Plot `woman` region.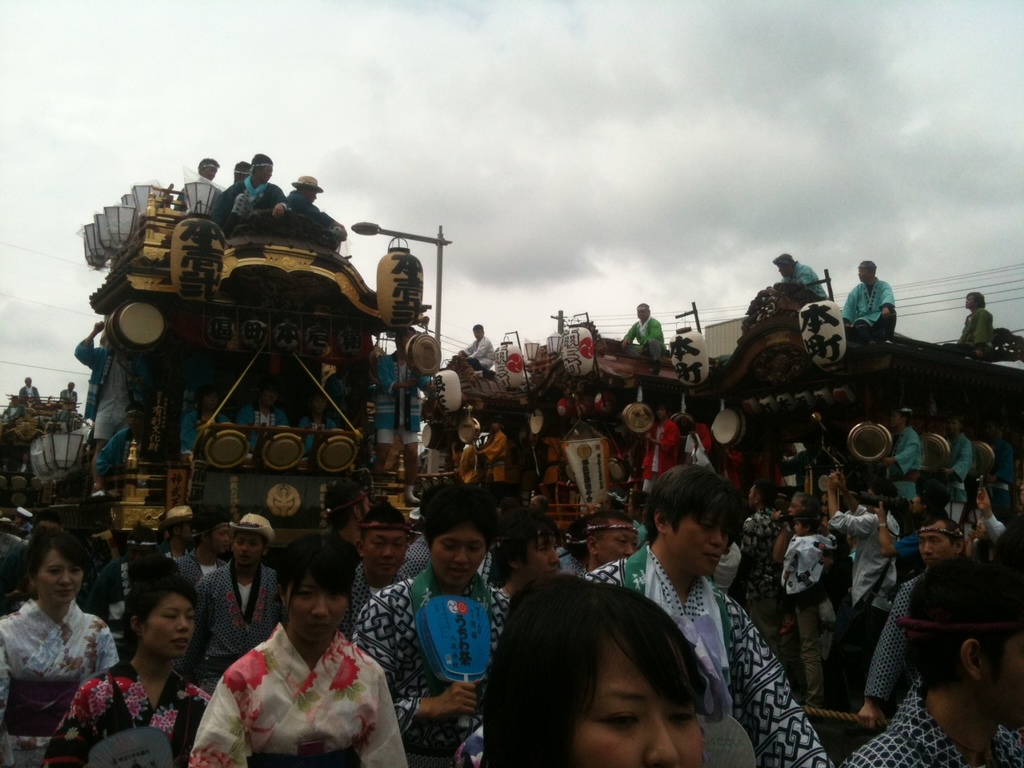
Plotted at pyautogui.locateOnScreen(479, 571, 714, 767).
